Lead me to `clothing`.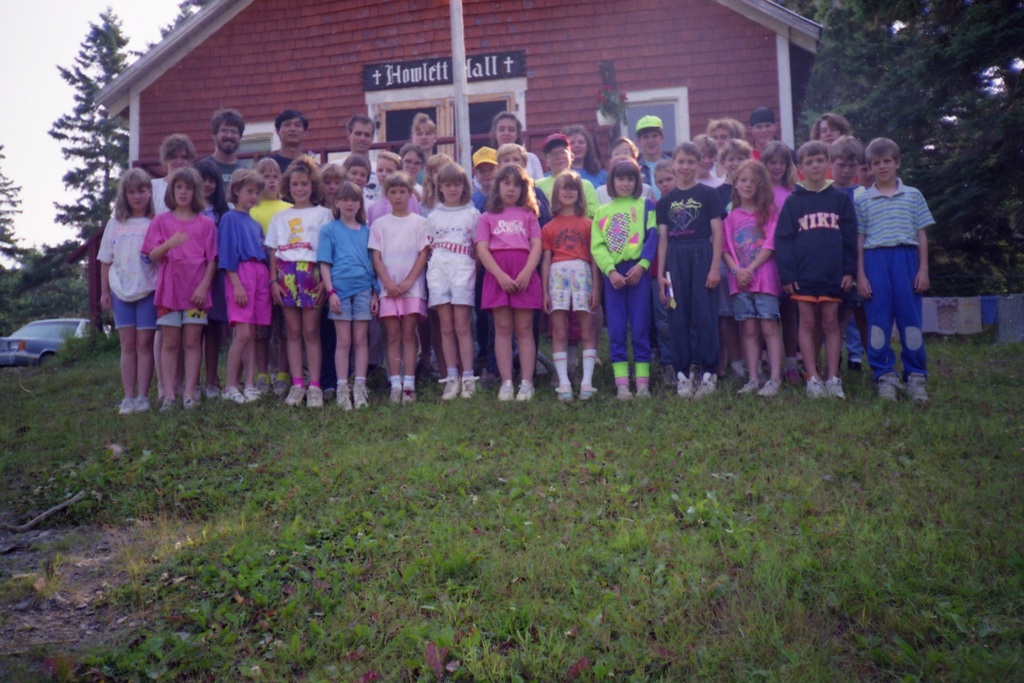
Lead to [273,261,324,308].
